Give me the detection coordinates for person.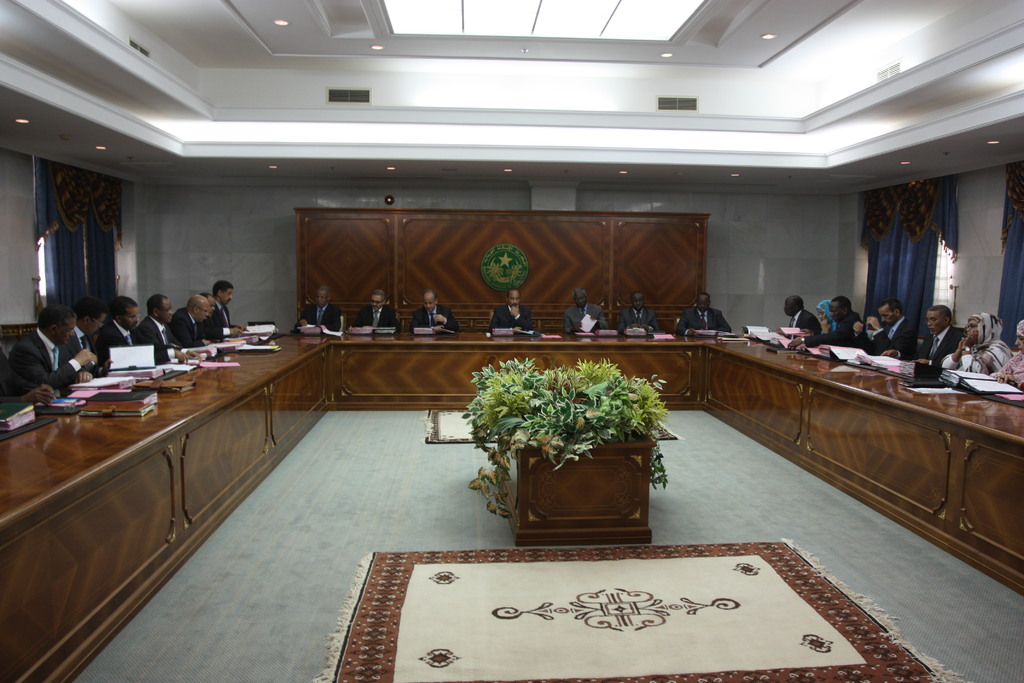
<bbox>11, 304, 95, 415</bbox>.
